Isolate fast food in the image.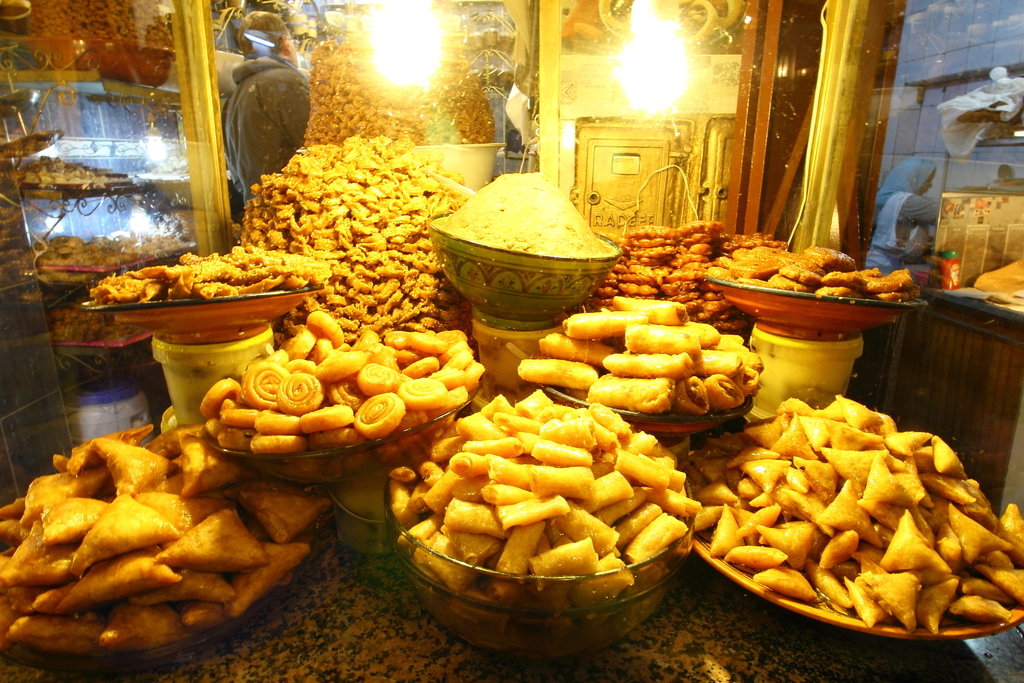
Isolated region: x1=842 y1=577 x2=887 y2=625.
